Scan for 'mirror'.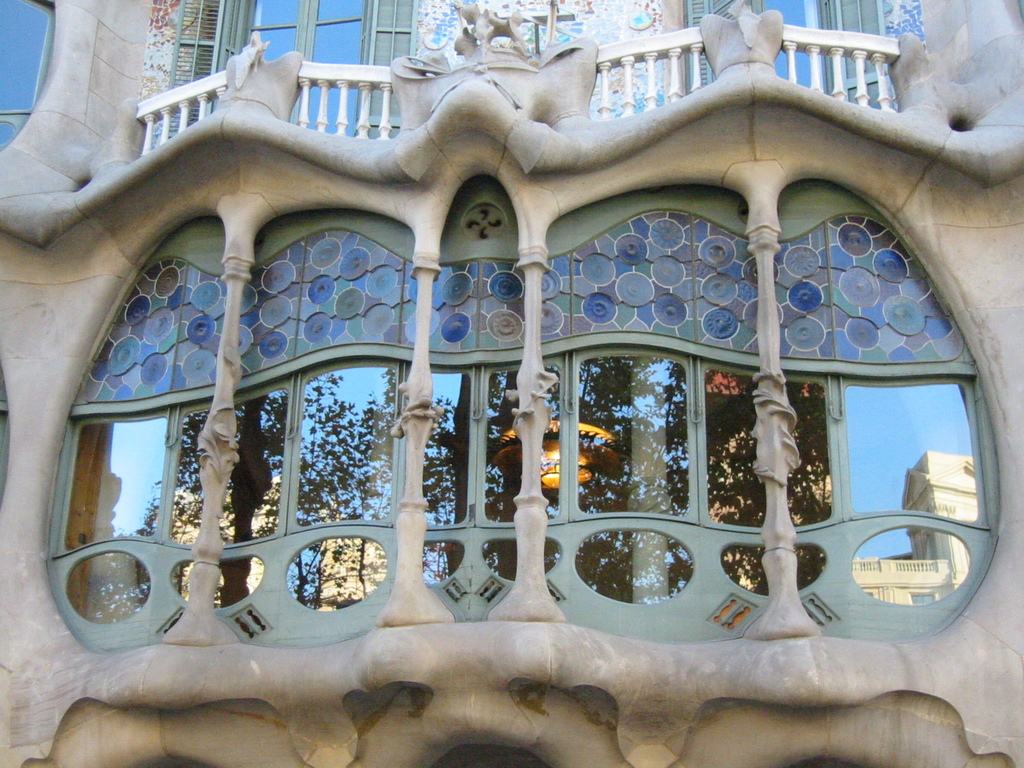
Scan result: box=[573, 529, 692, 606].
